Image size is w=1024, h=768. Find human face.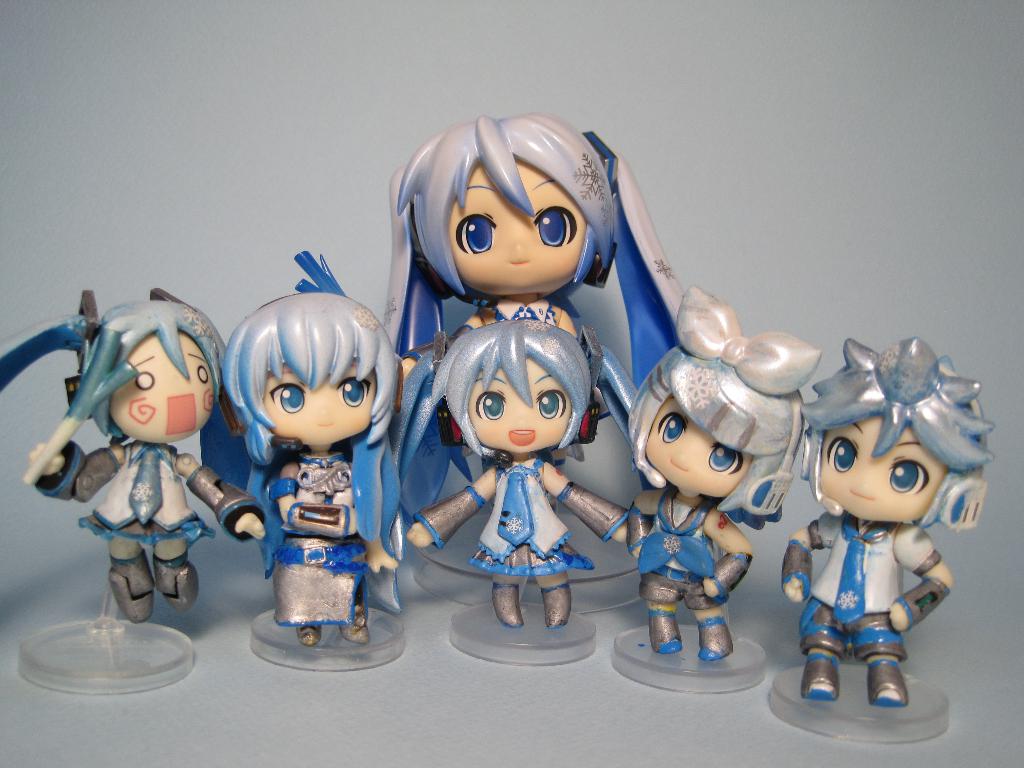
[109,332,218,441].
